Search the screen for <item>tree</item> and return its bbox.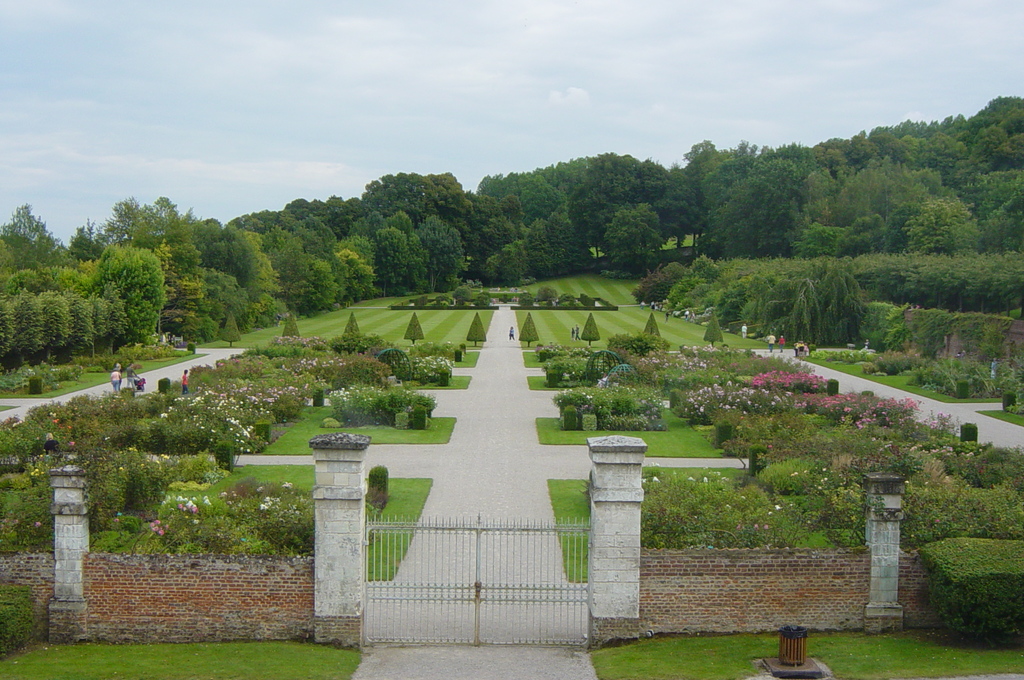
Found: <box>703,308,725,349</box>.
